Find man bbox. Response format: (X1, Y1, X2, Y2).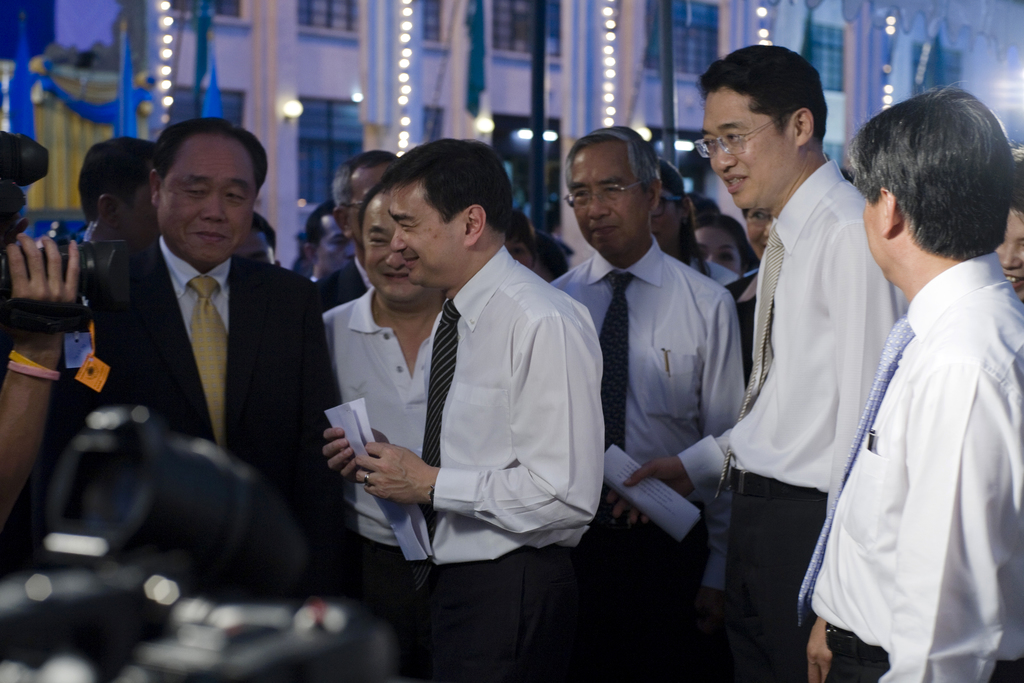
(239, 215, 287, 268).
